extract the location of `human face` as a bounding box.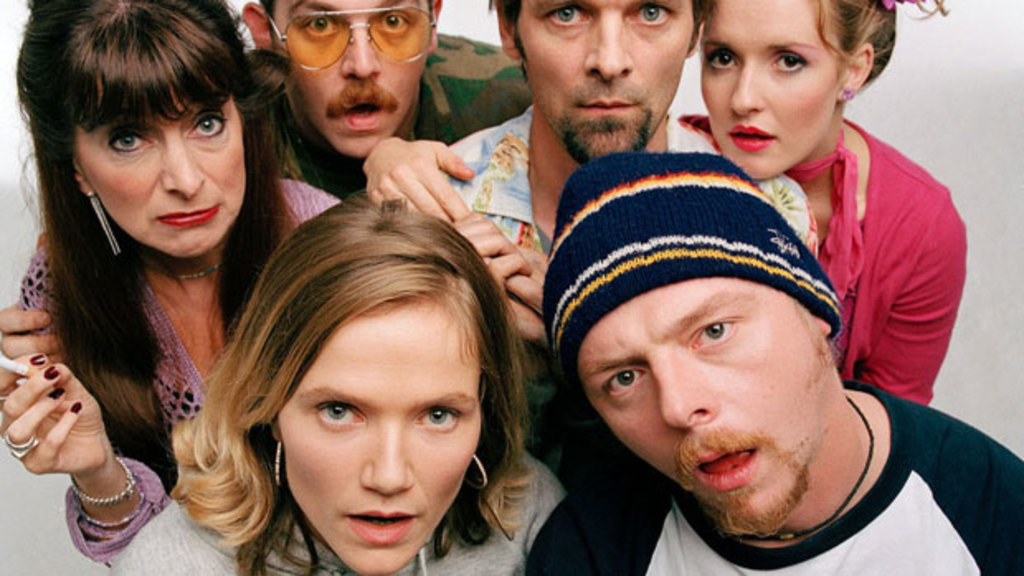
x1=76, y1=83, x2=248, y2=261.
